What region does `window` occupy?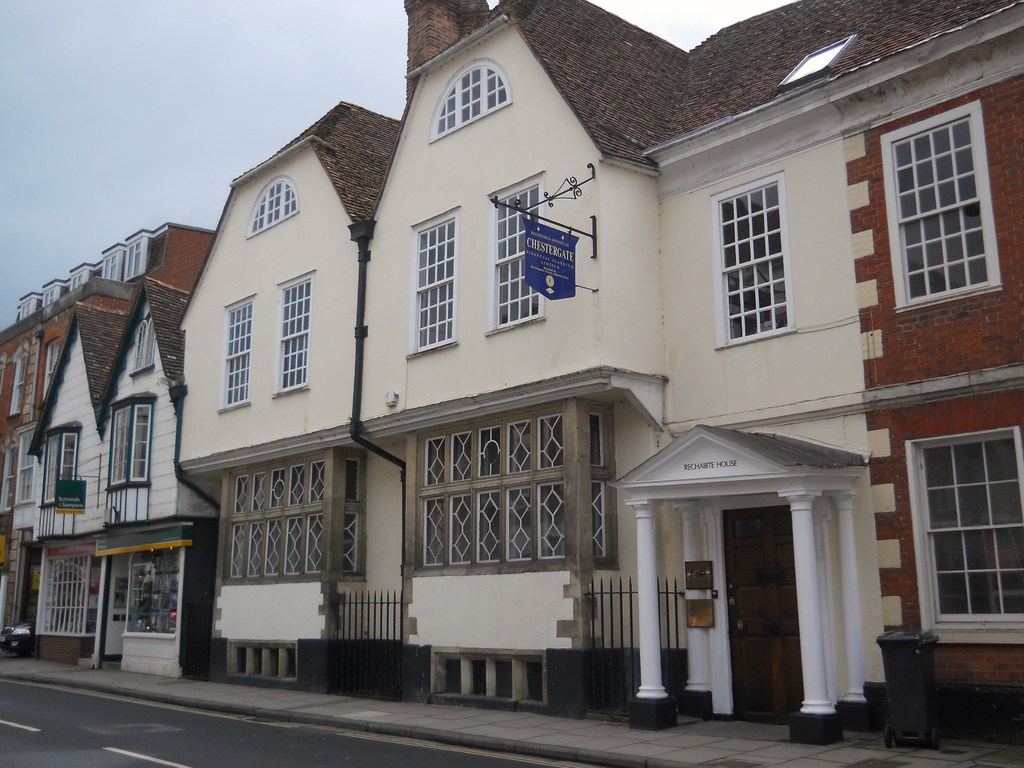
box=[31, 420, 83, 511].
